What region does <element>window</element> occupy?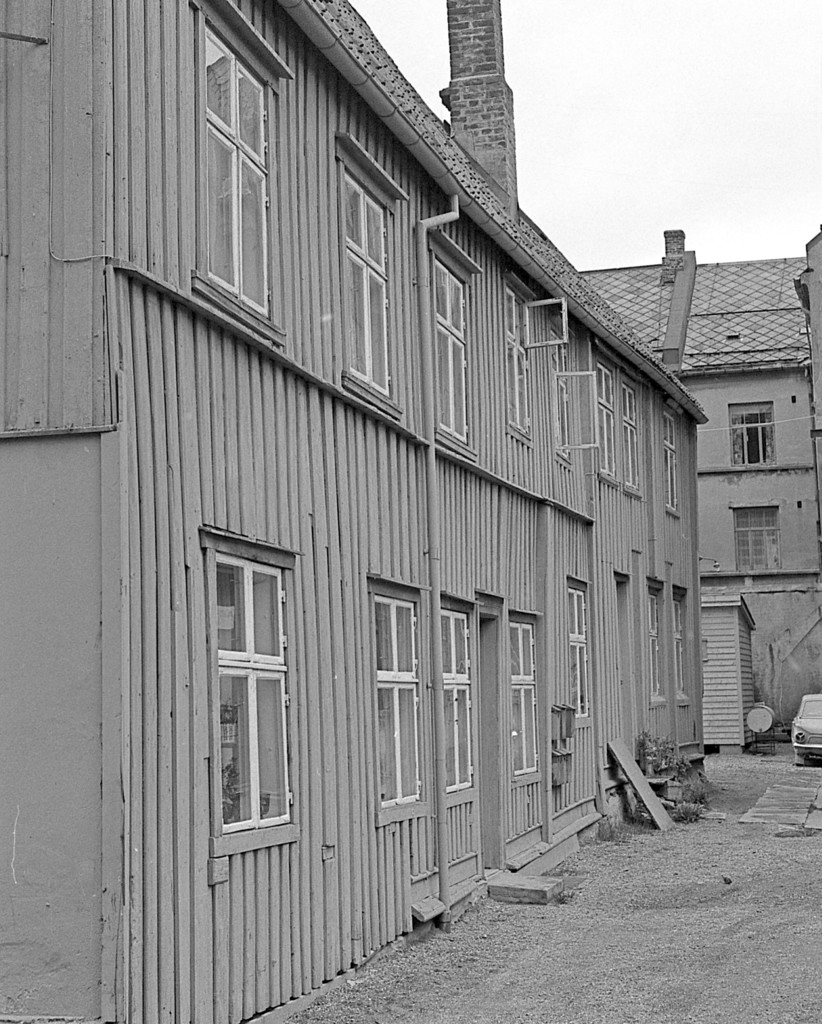
bbox=(551, 329, 576, 451).
